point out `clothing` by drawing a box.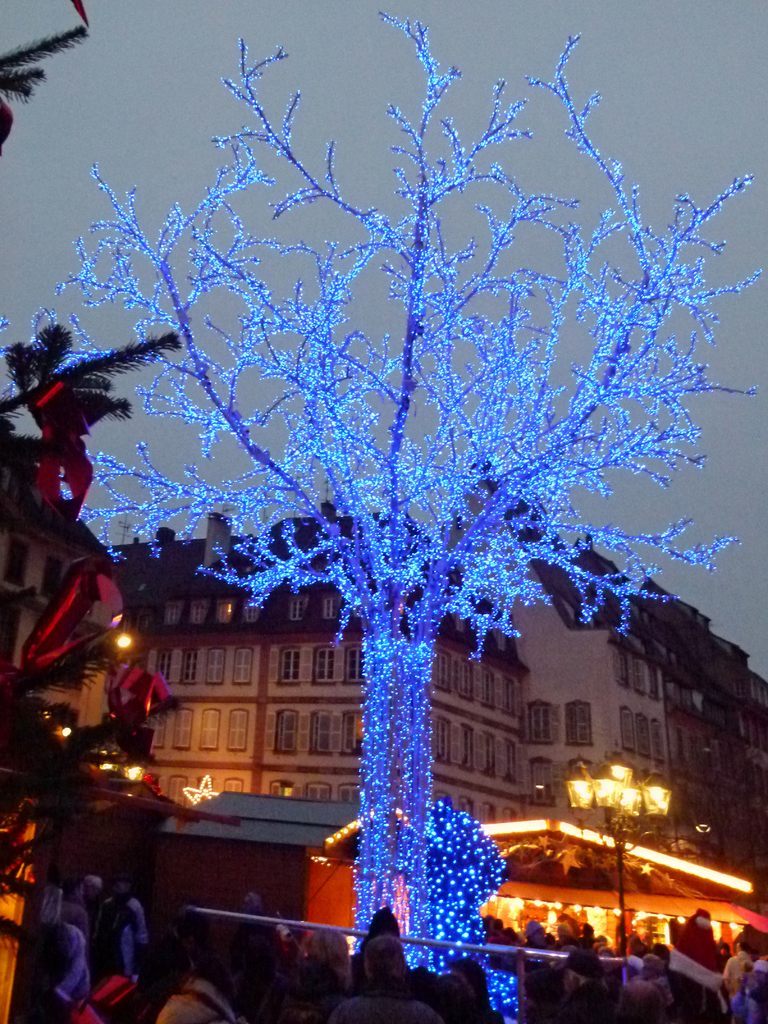
region(148, 972, 235, 1023).
